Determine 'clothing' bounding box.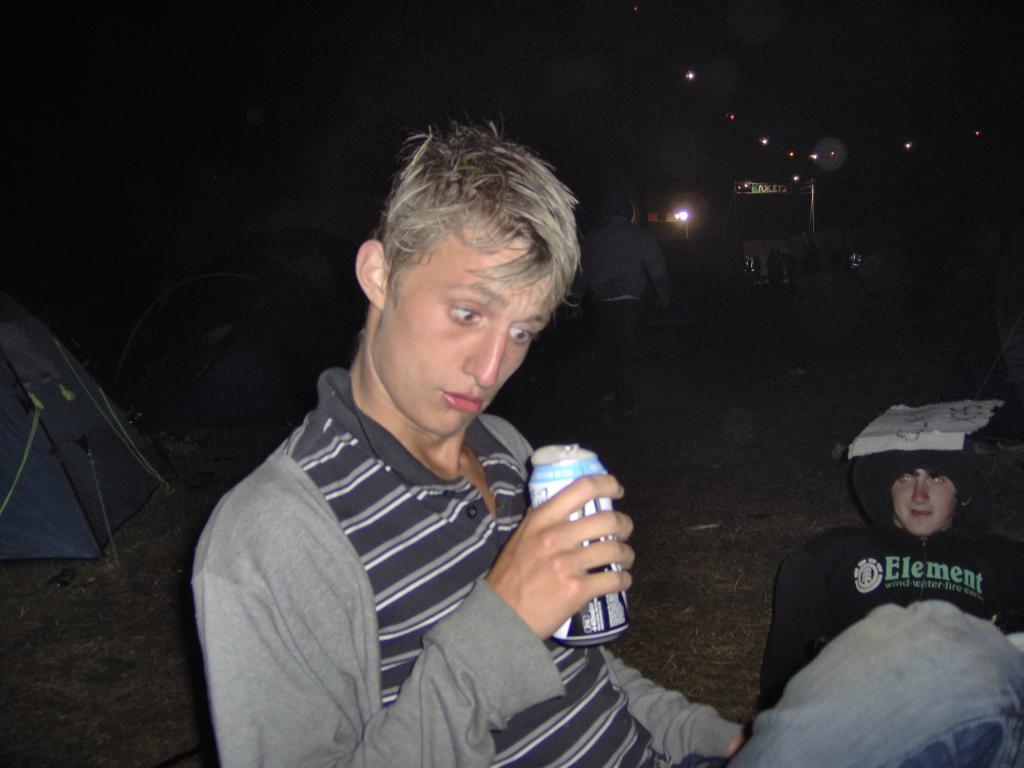
Determined: l=756, t=449, r=1023, b=718.
